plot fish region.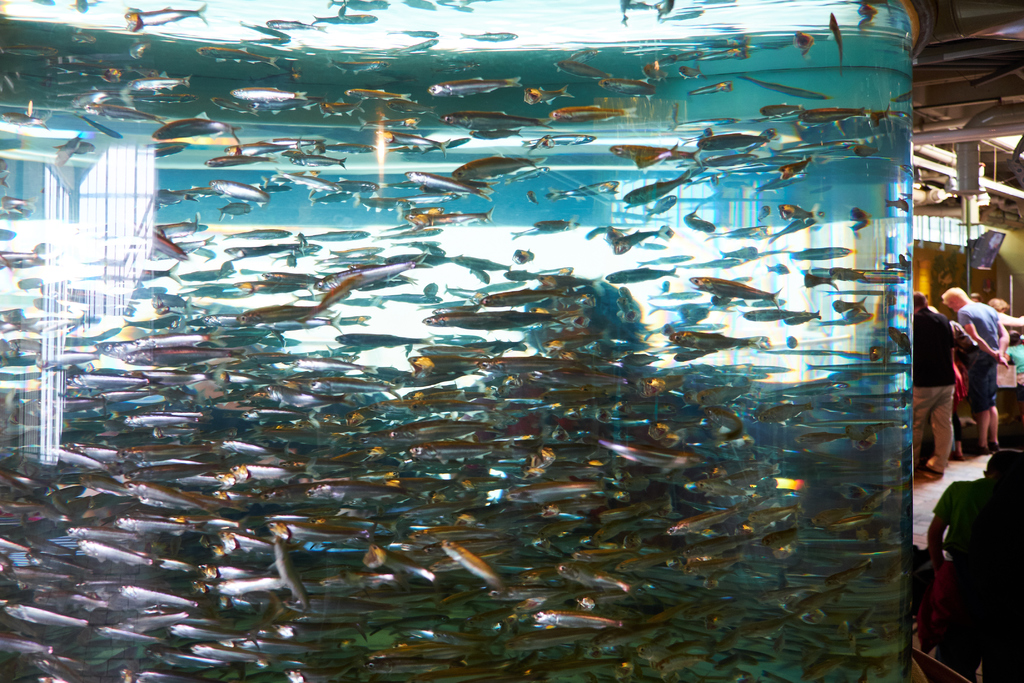
Plotted at select_region(472, 134, 515, 143).
